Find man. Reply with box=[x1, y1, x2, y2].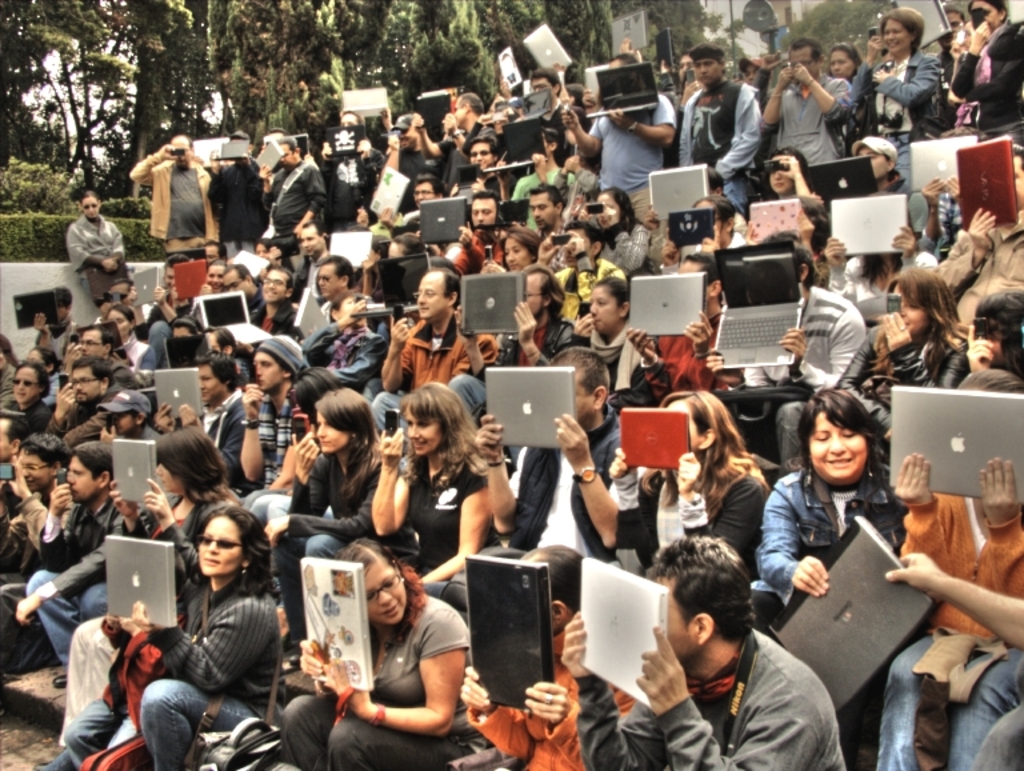
box=[921, 5, 967, 101].
